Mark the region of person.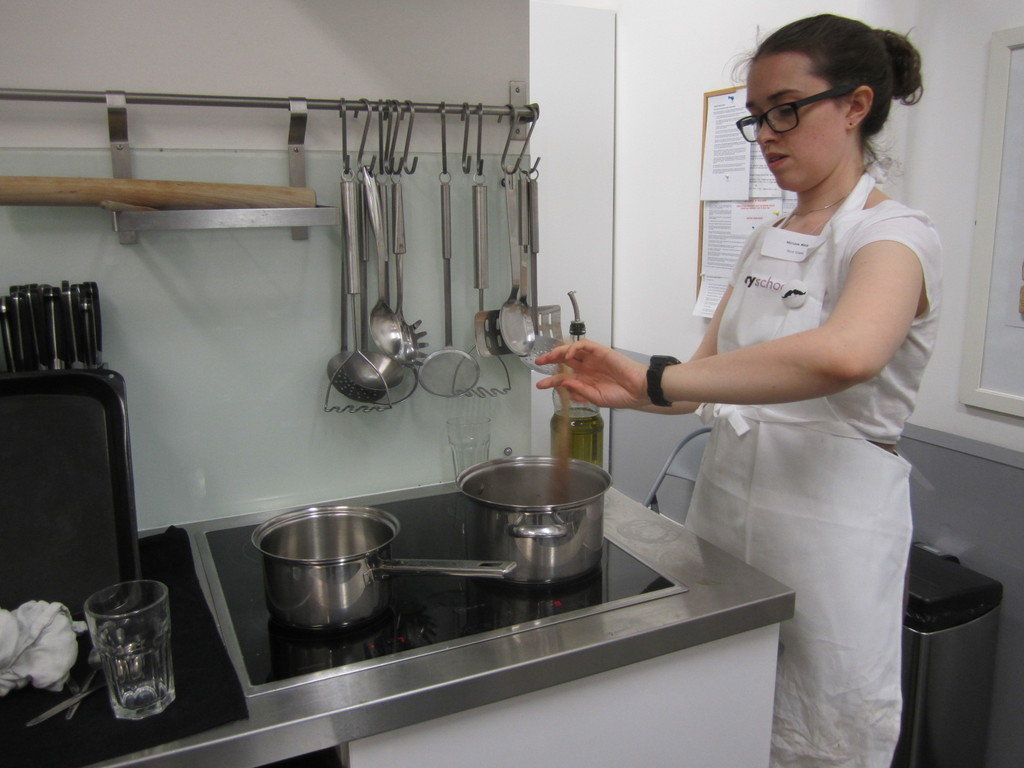
Region: 617, 1, 956, 737.
